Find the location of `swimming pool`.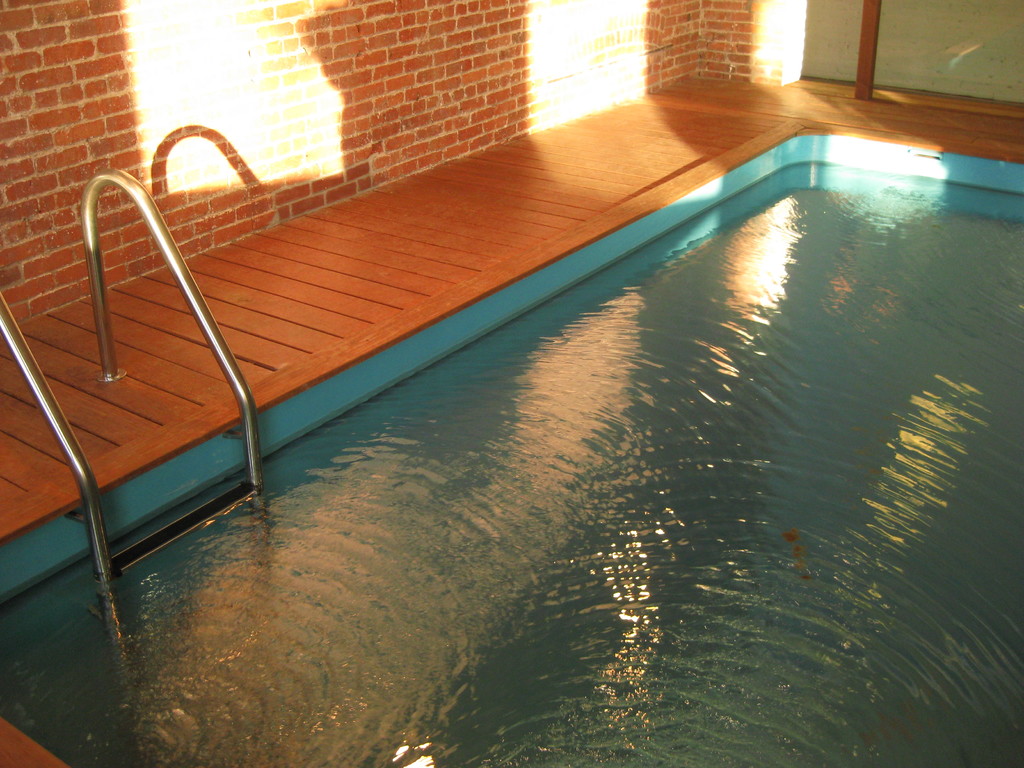
Location: bbox(0, 133, 1023, 767).
